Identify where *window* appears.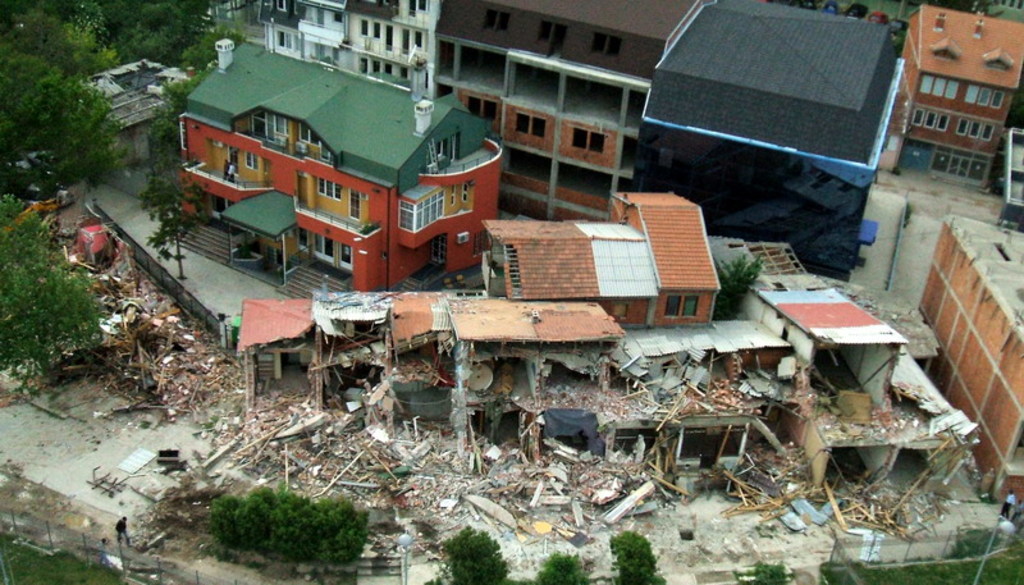
Appears at BBox(467, 99, 495, 122).
